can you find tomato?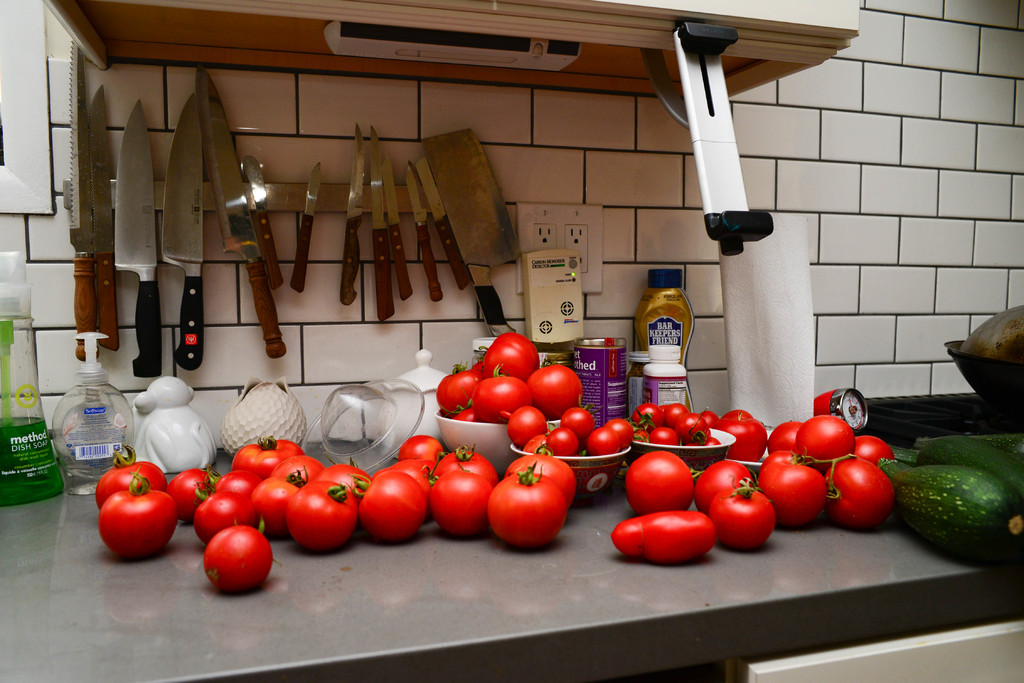
Yes, bounding box: detection(826, 461, 894, 526).
